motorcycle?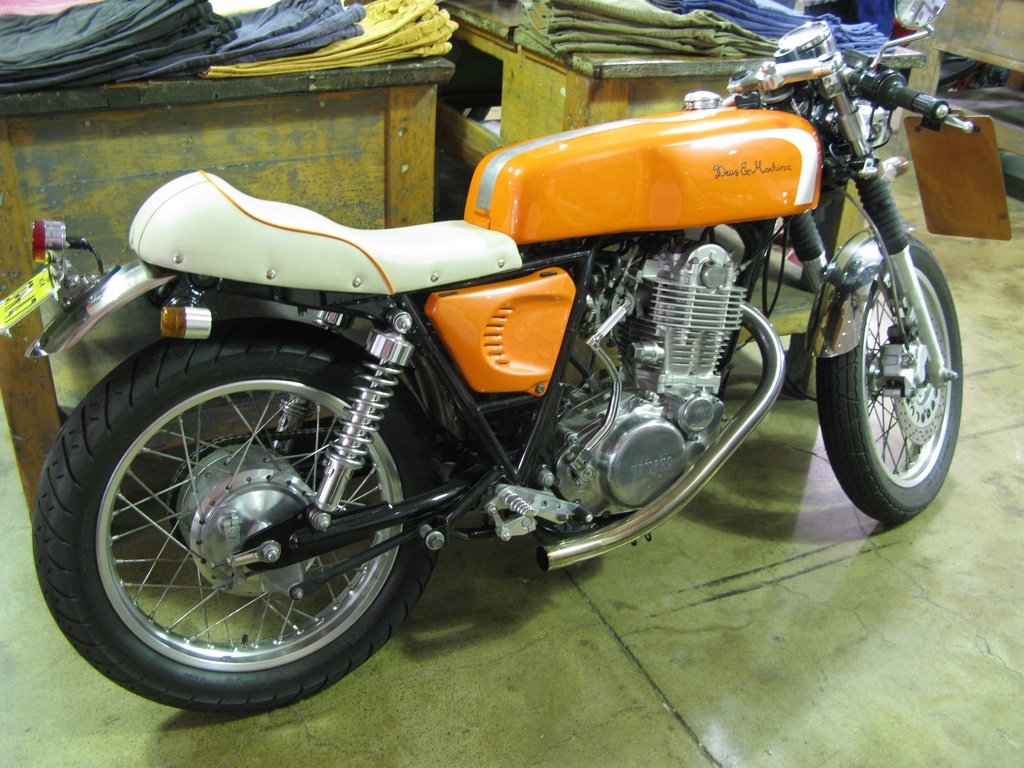
x1=21, y1=19, x2=1017, y2=723
